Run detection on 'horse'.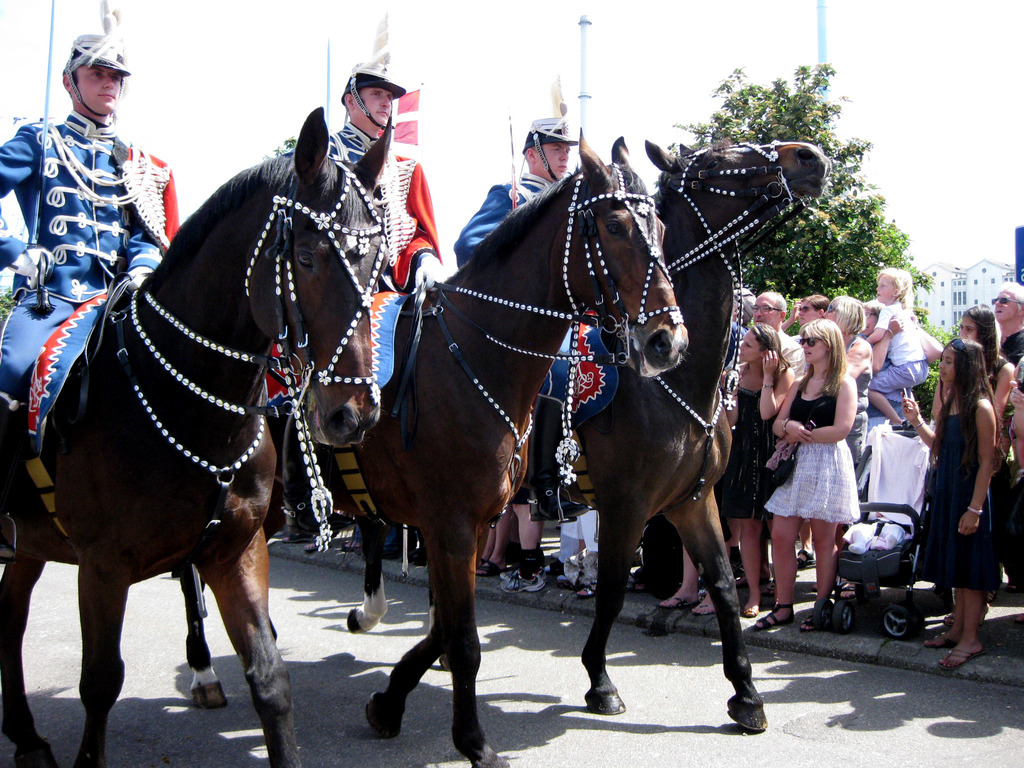
Result: (x1=0, y1=104, x2=394, y2=762).
